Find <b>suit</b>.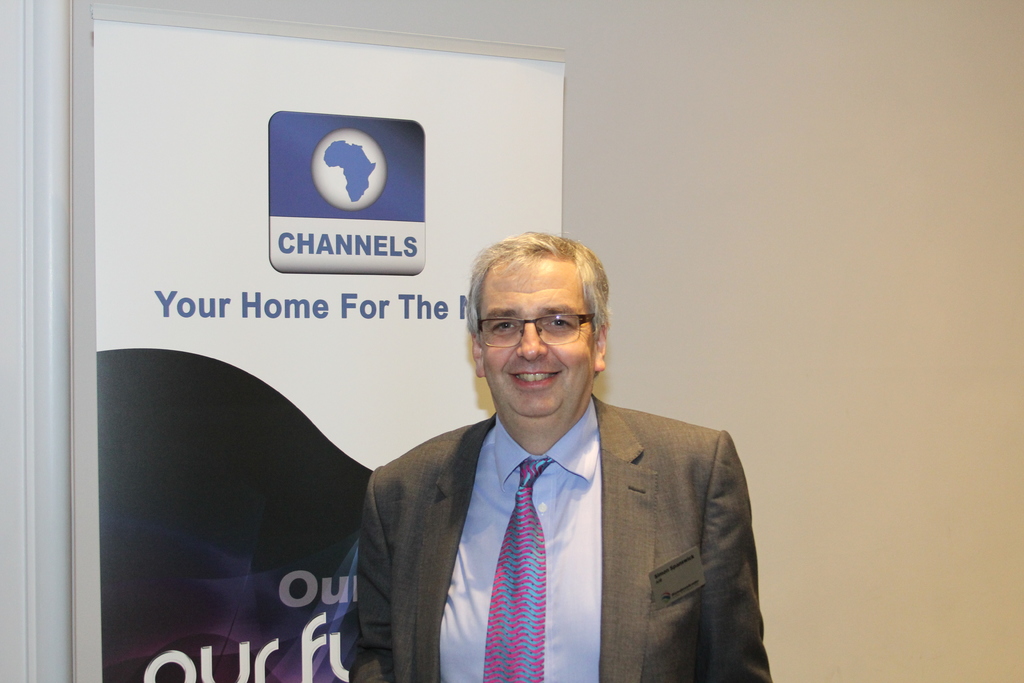
[x1=344, y1=325, x2=765, y2=671].
